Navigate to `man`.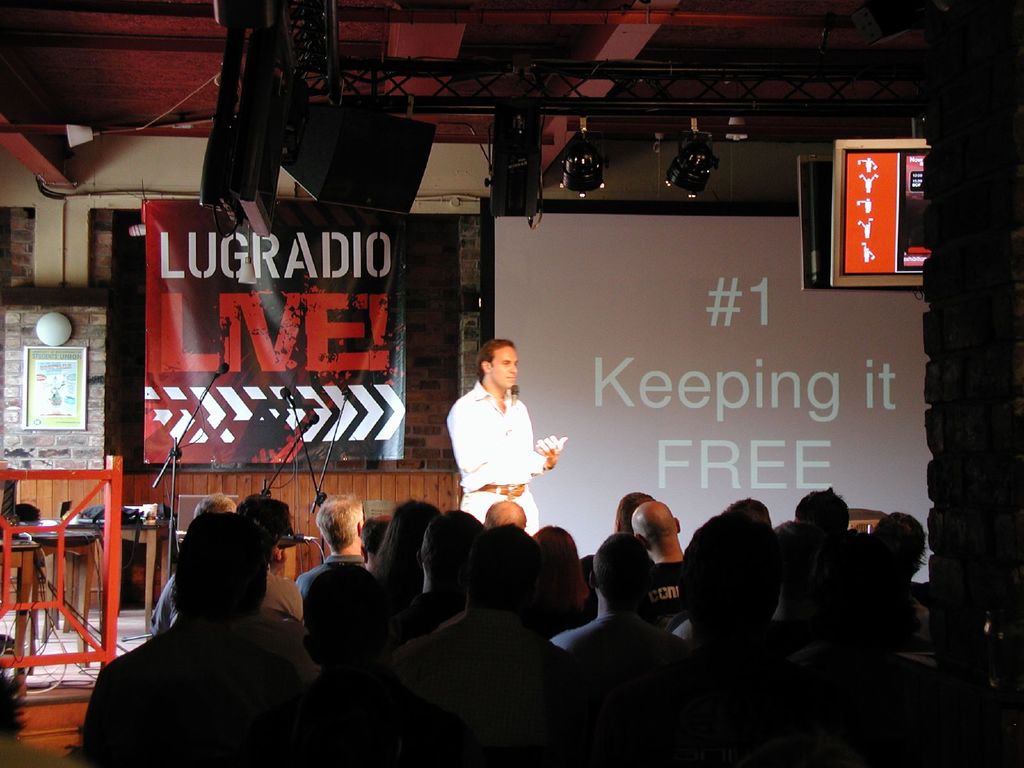
Navigation target: rect(441, 348, 566, 534).
